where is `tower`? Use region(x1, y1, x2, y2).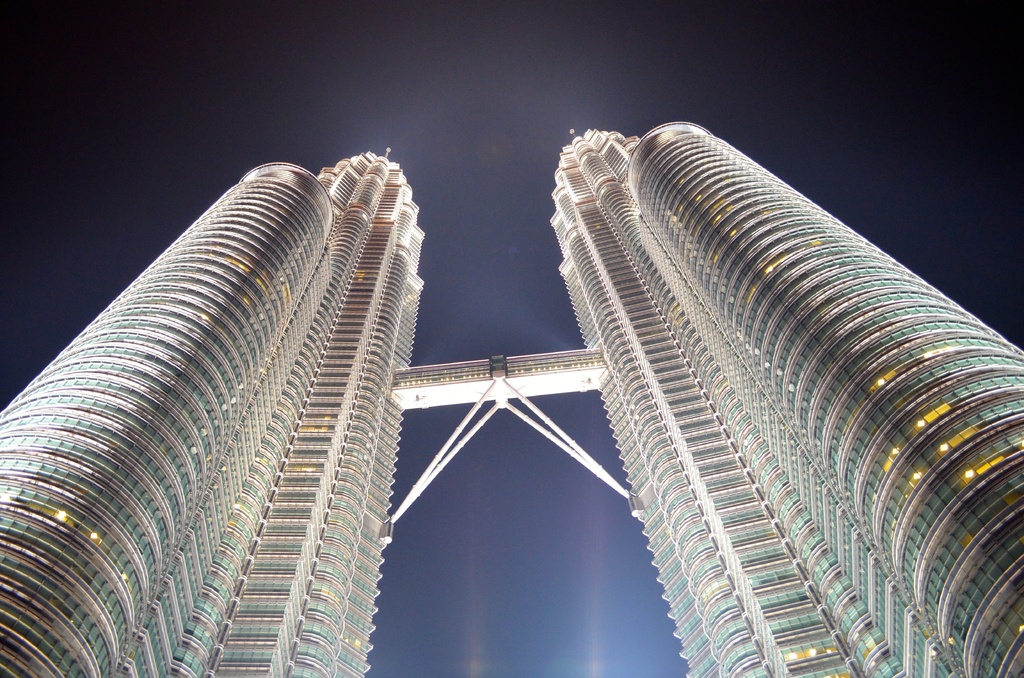
region(41, 77, 1023, 667).
